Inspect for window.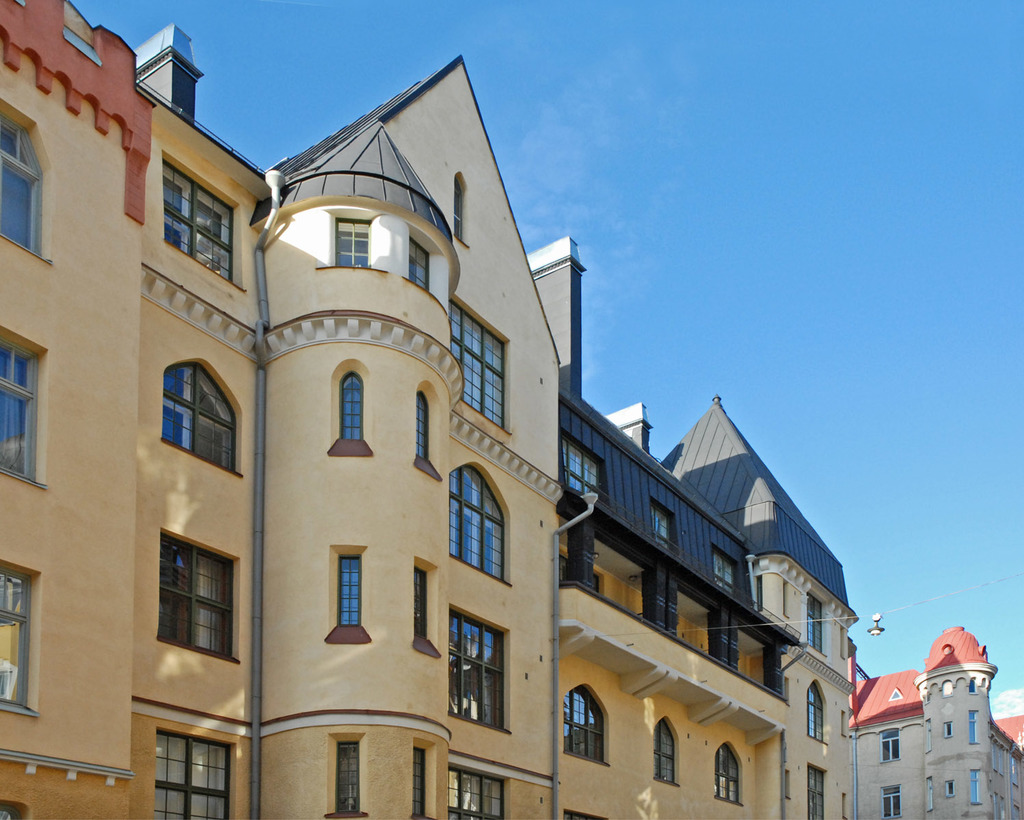
Inspection: x1=564, y1=686, x2=612, y2=771.
